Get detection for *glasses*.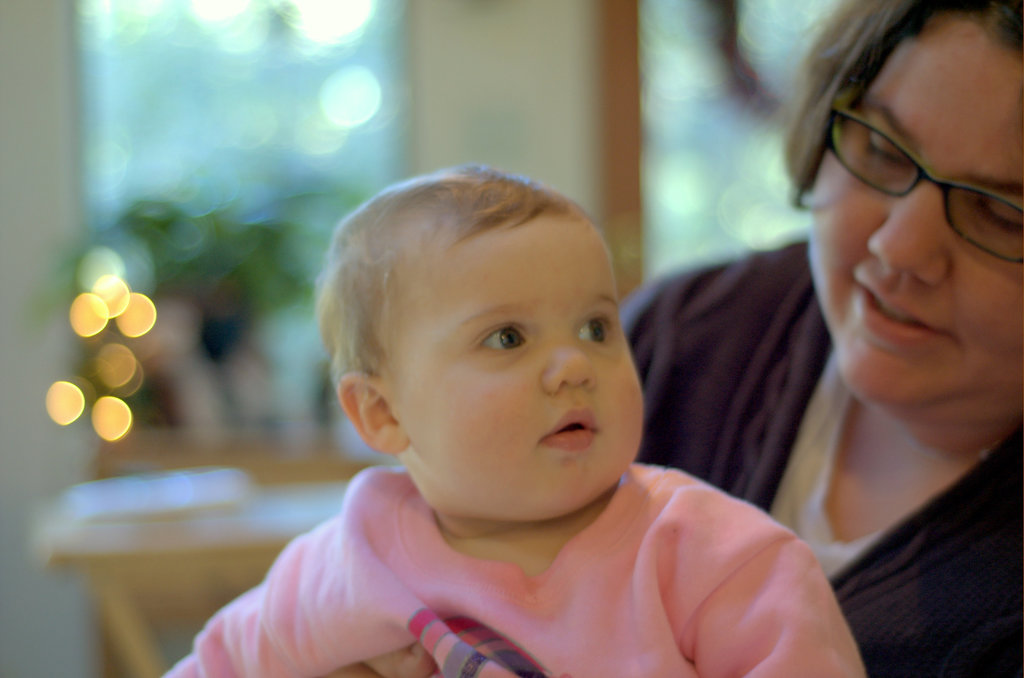
Detection: [x1=811, y1=104, x2=1023, y2=215].
